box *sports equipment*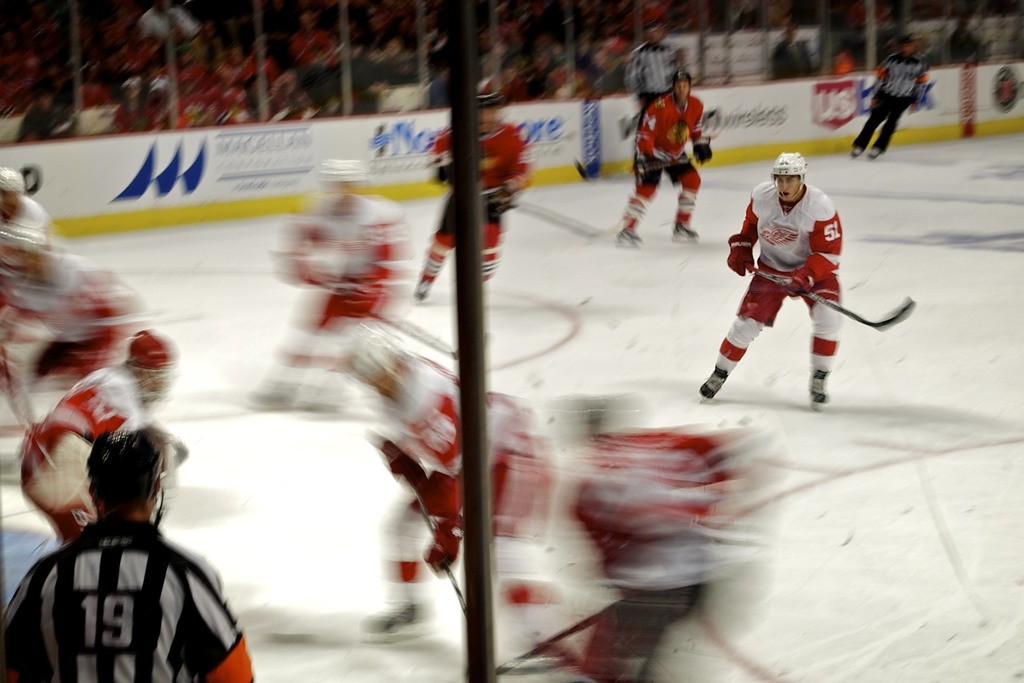
<bbox>725, 237, 757, 278</bbox>
